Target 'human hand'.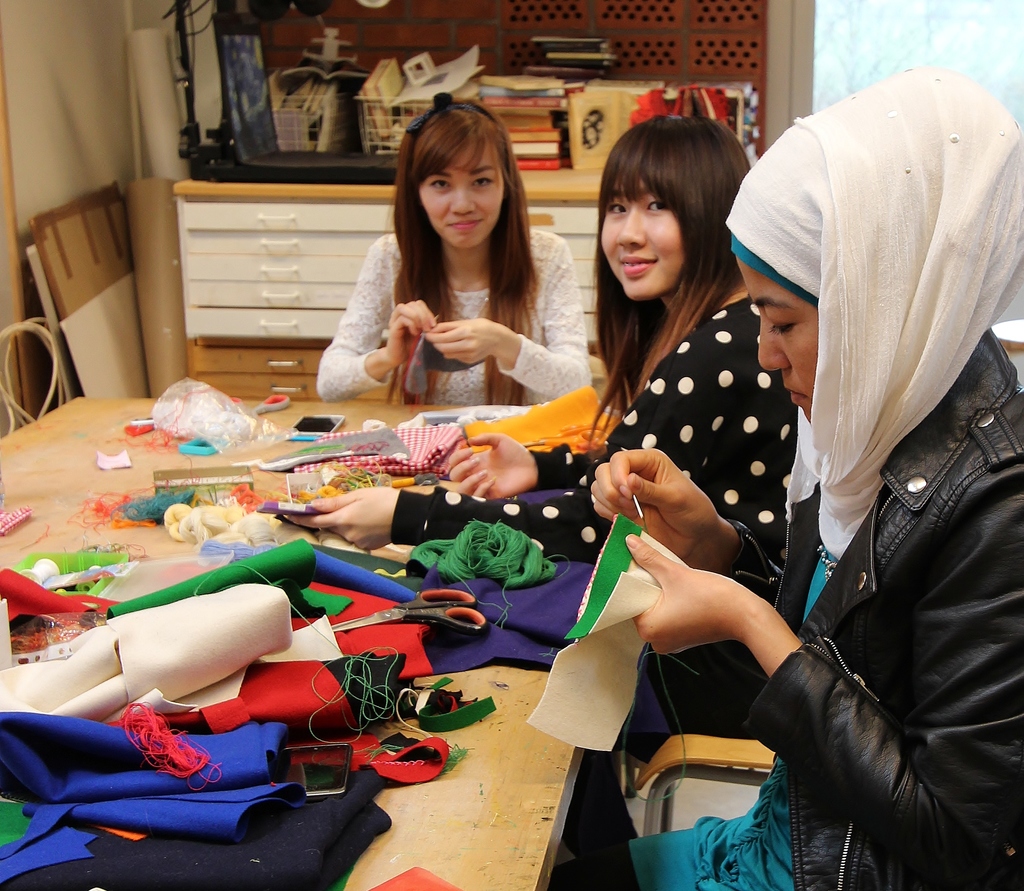
Target region: (x1=448, y1=429, x2=536, y2=500).
